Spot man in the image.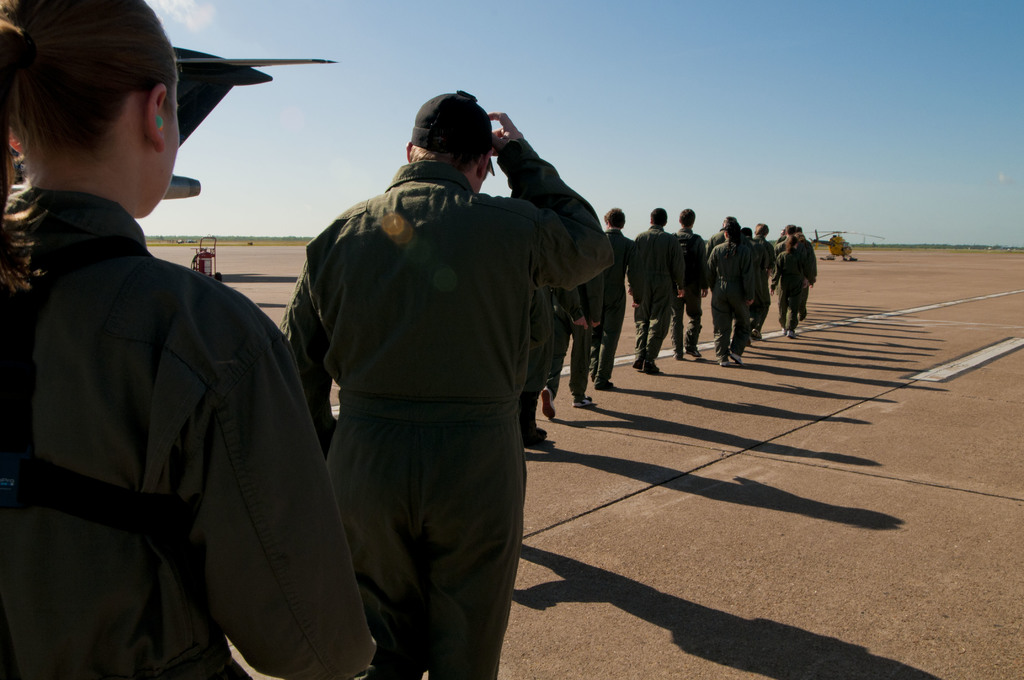
man found at rect(588, 207, 637, 390).
